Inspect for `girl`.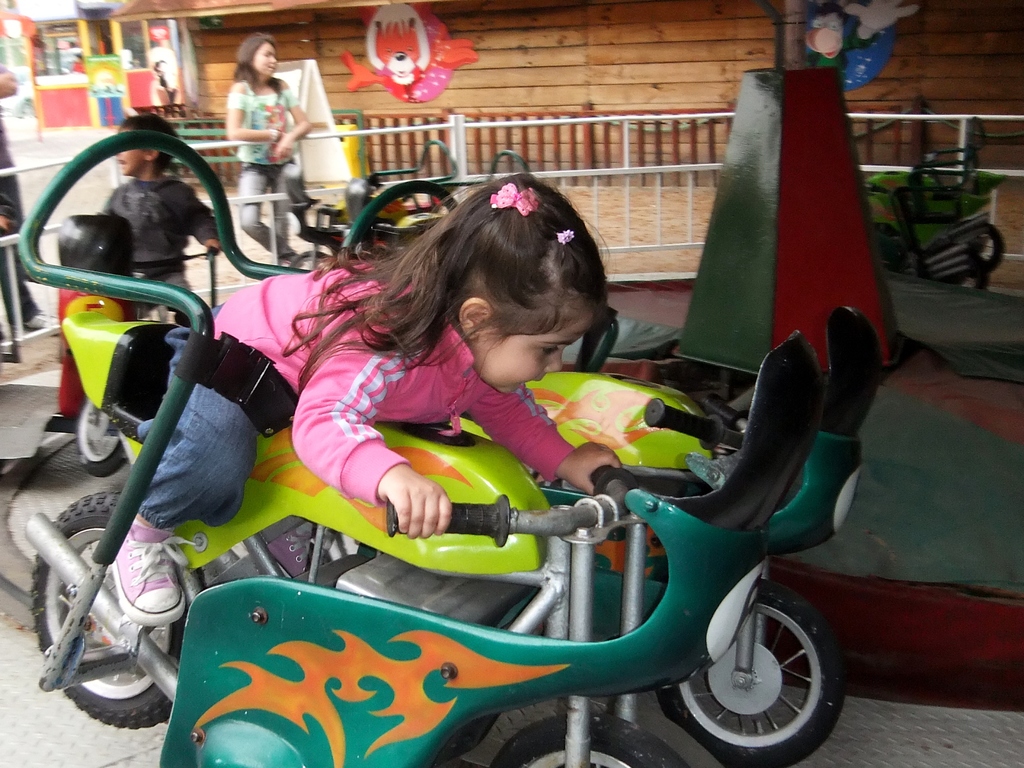
Inspection: pyautogui.locateOnScreen(109, 173, 623, 626).
